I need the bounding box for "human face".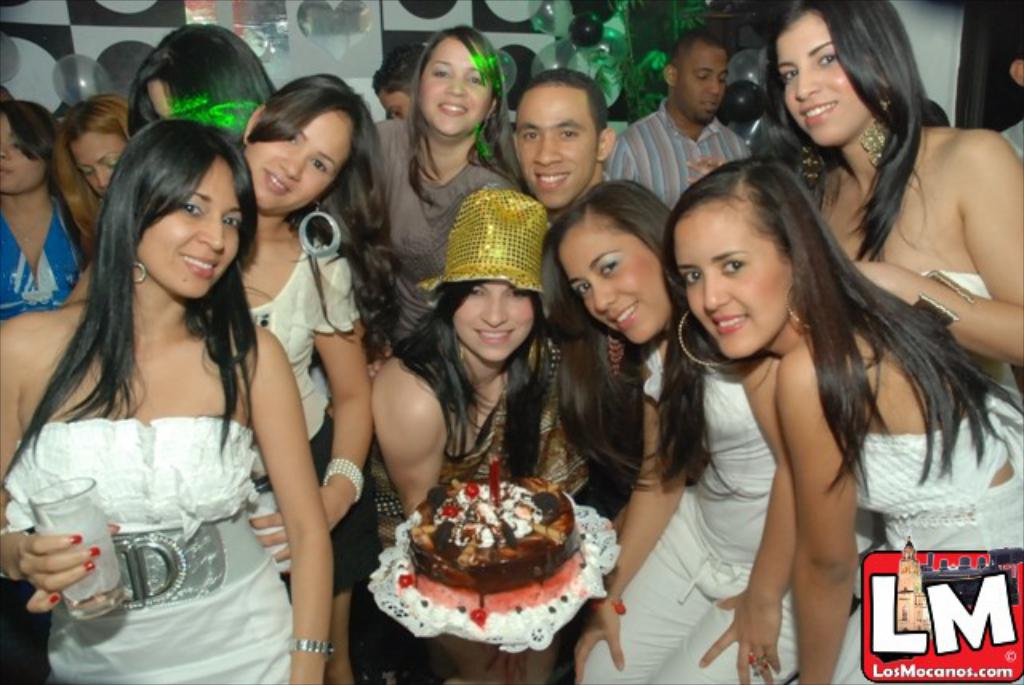
Here it is: rect(381, 90, 410, 125).
